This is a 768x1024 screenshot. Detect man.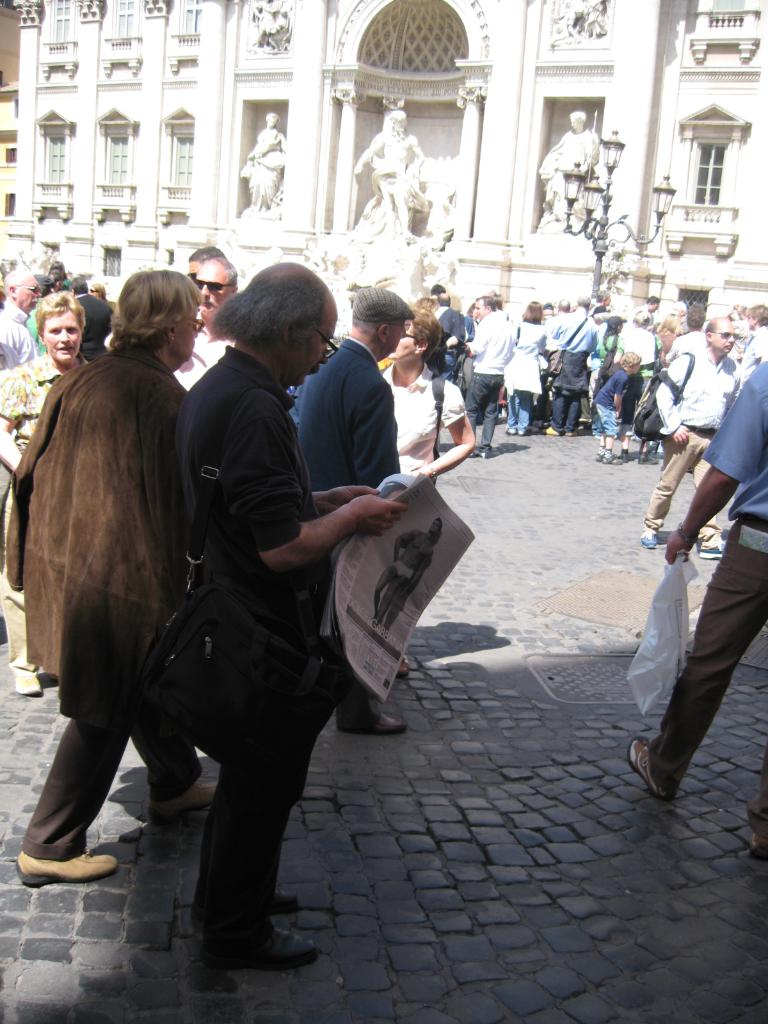
Rect(349, 110, 424, 243).
